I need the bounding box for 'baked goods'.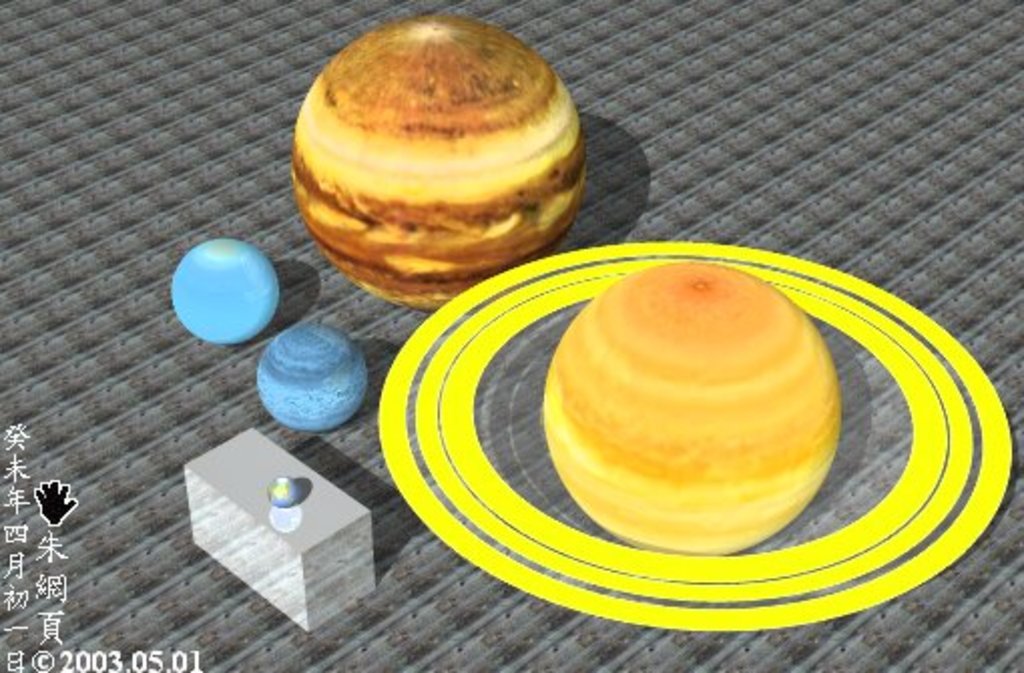
Here it is: 550 259 853 558.
